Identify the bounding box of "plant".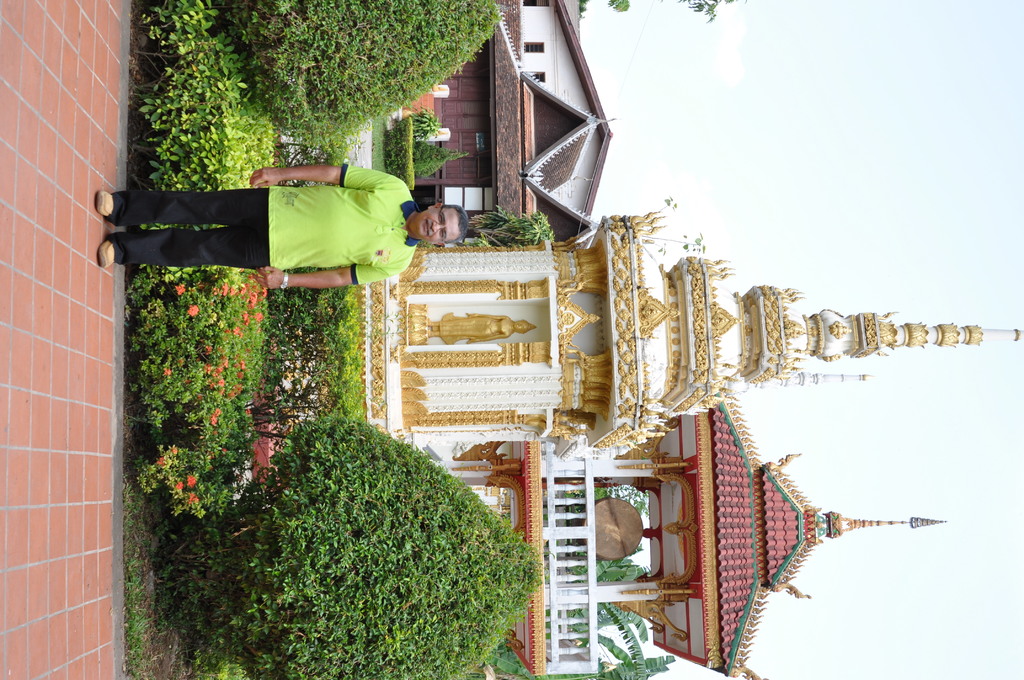
[x1=445, y1=205, x2=557, y2=249].
